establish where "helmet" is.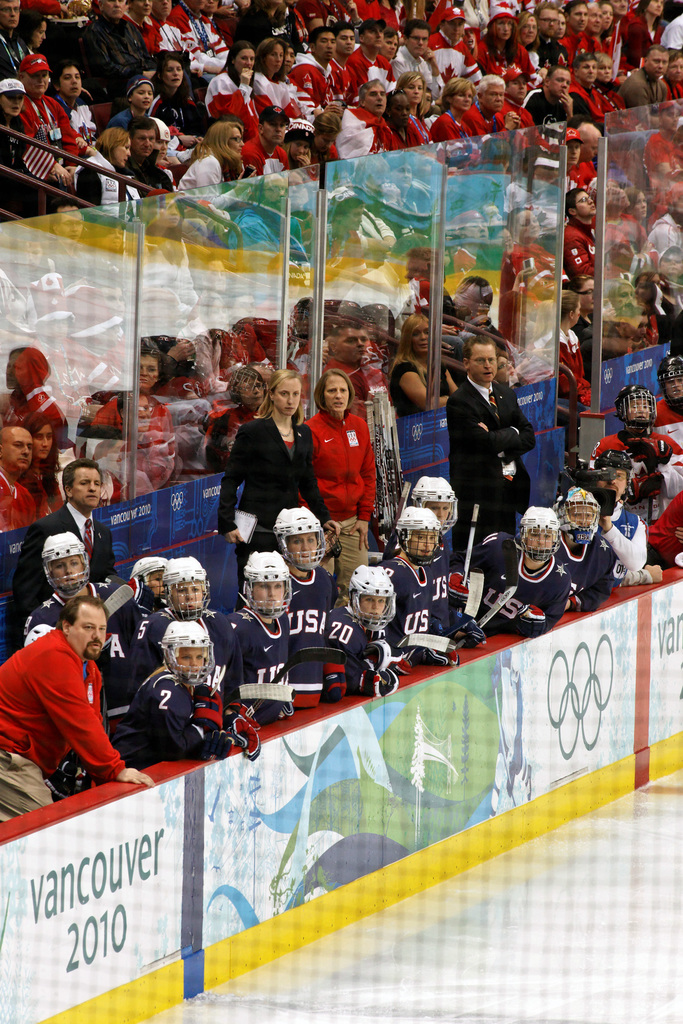
Established at <box>394,502,445,566</box>.
